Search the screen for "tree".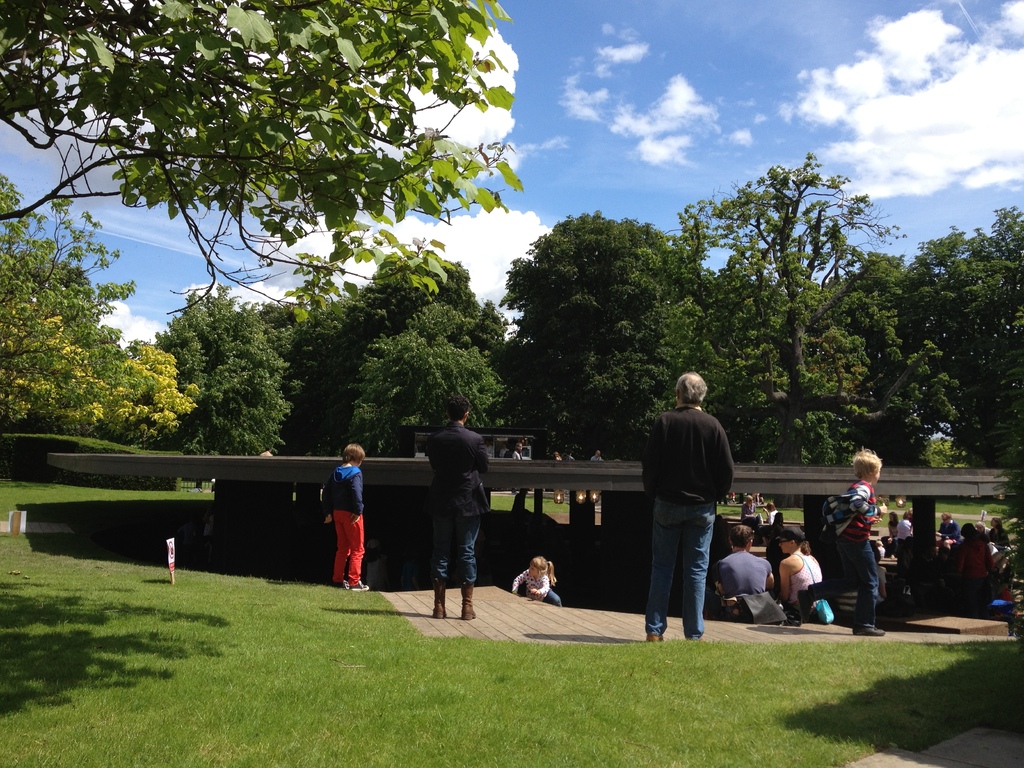
Found at [left=500, top=212, right=705, bottom=463].
